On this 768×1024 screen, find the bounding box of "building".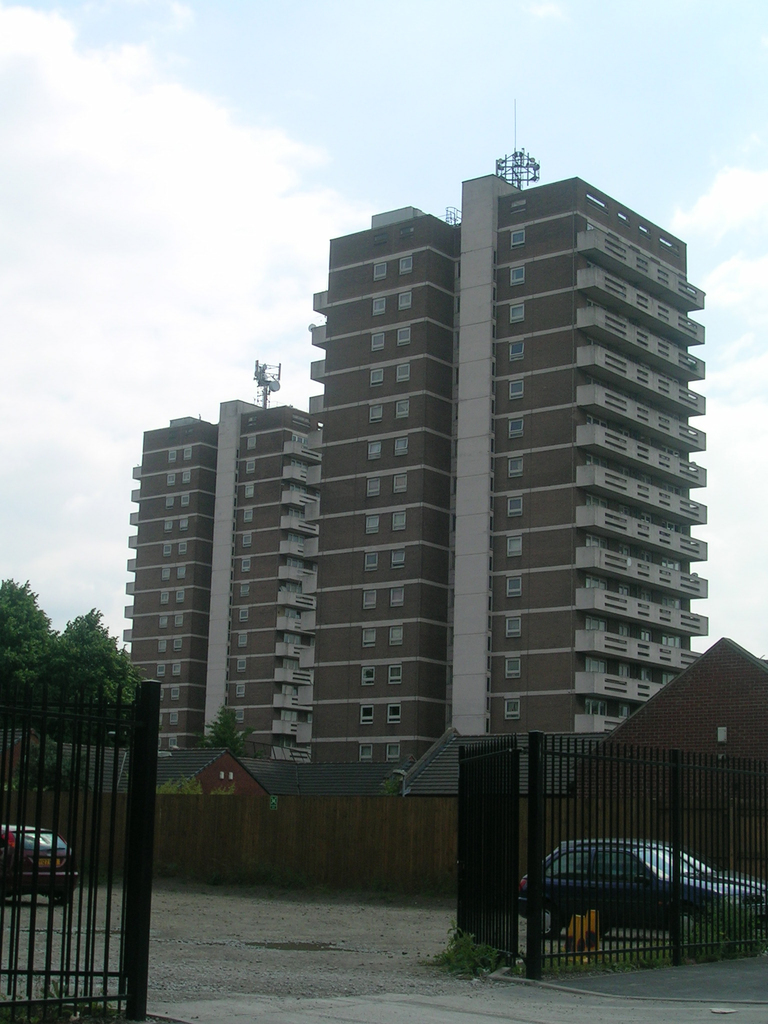
Bounding box: box=[122, 358, 314, 758].
